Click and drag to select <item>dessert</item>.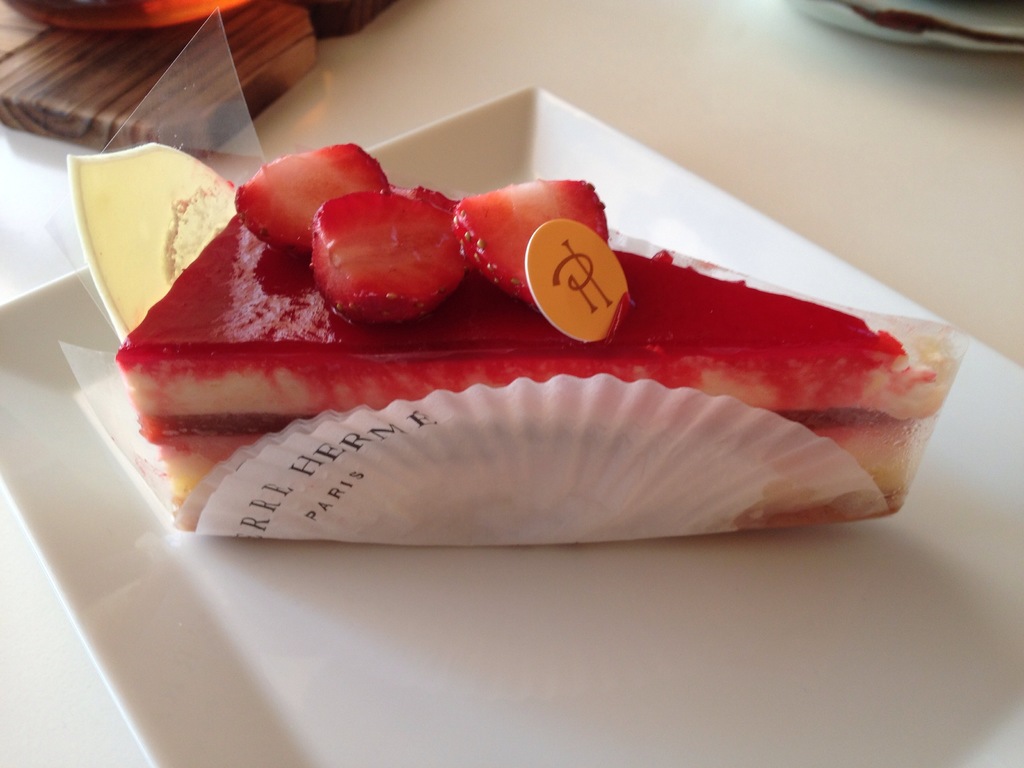
Selection: <box>122,146,964,535</box>.
